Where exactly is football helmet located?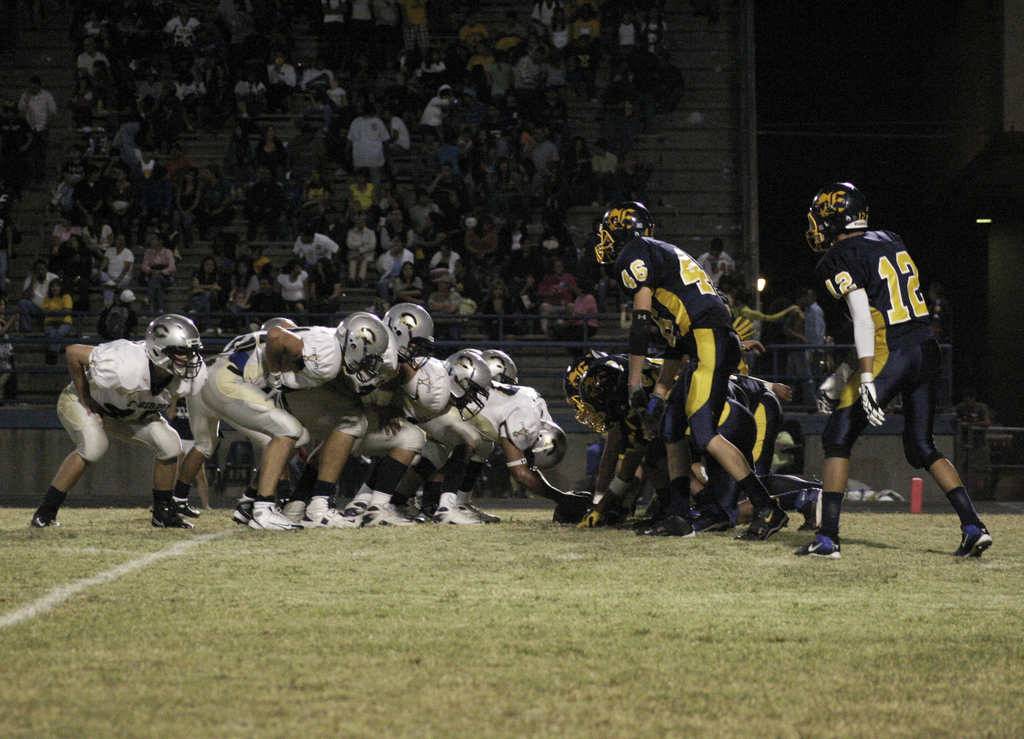
Its bounding box is l=527, t=426, r=568, b=473.
